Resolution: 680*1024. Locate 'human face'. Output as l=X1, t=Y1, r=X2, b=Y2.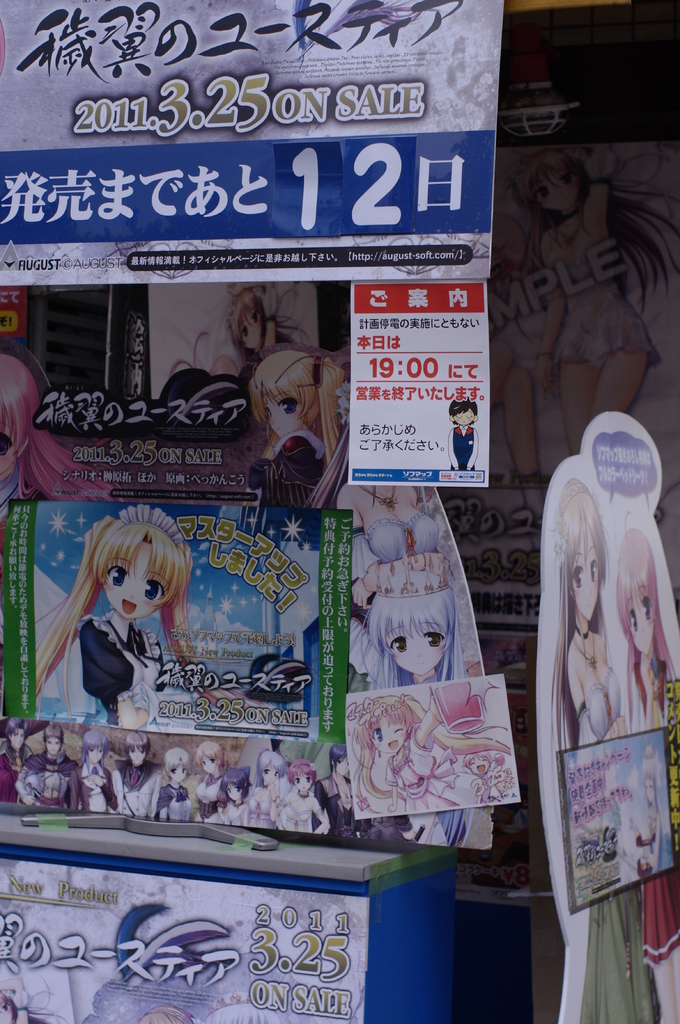
l=267, t=378, r=301, b=436.
